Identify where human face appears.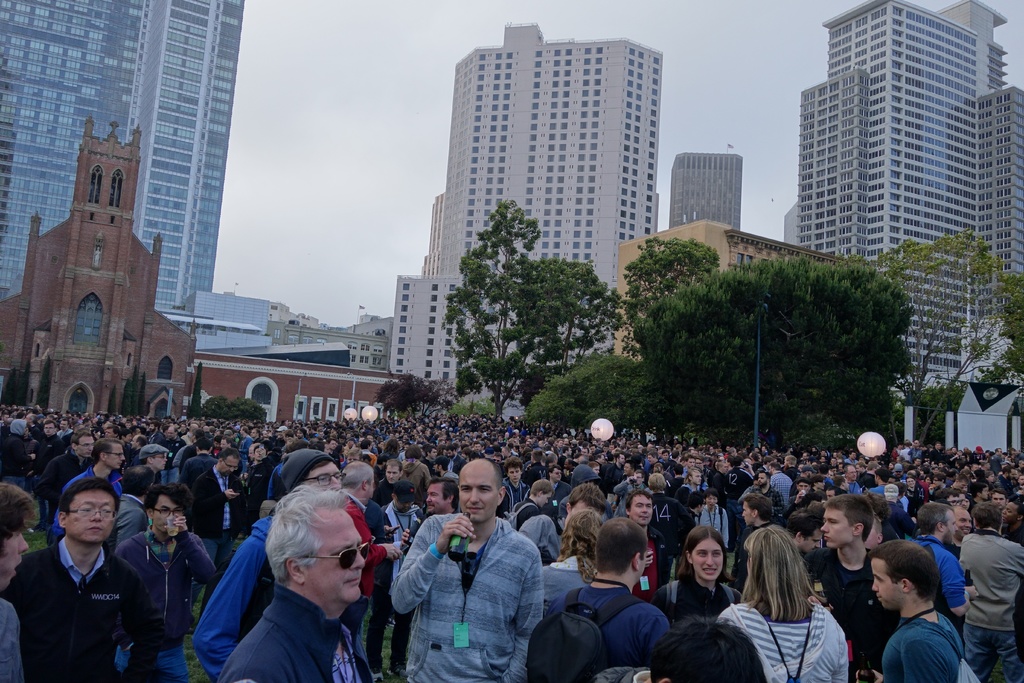
Appears at crop(707, 497, 717, 508).
